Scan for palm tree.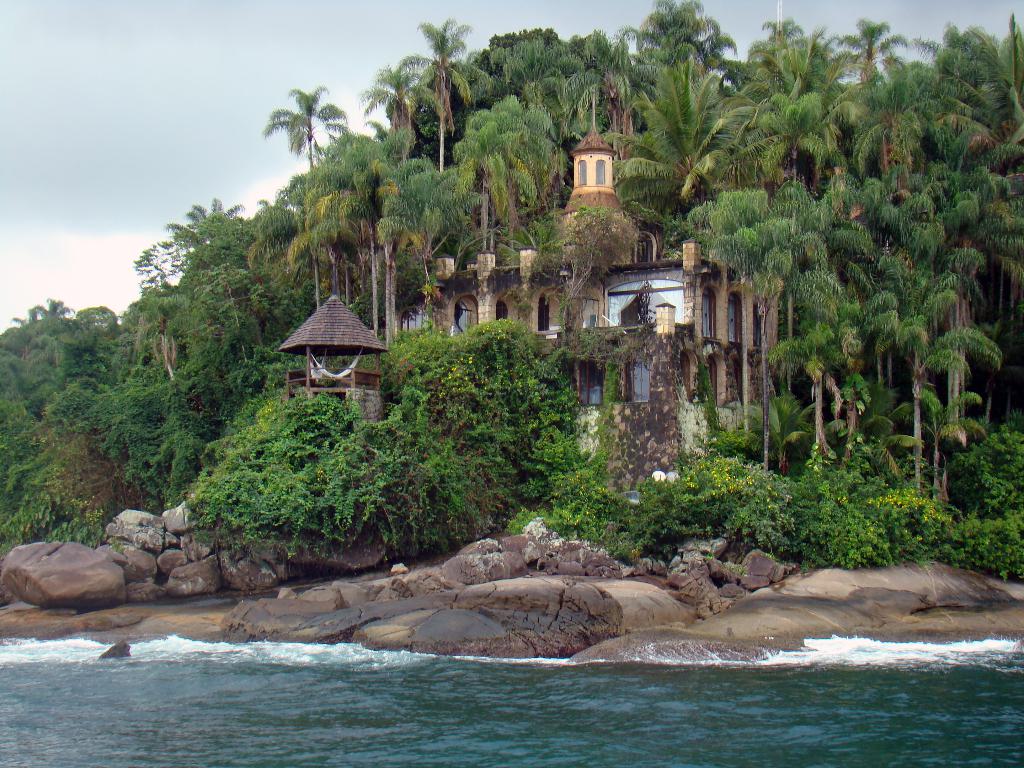
Scan result: region(952, 177, 1023, 300).
